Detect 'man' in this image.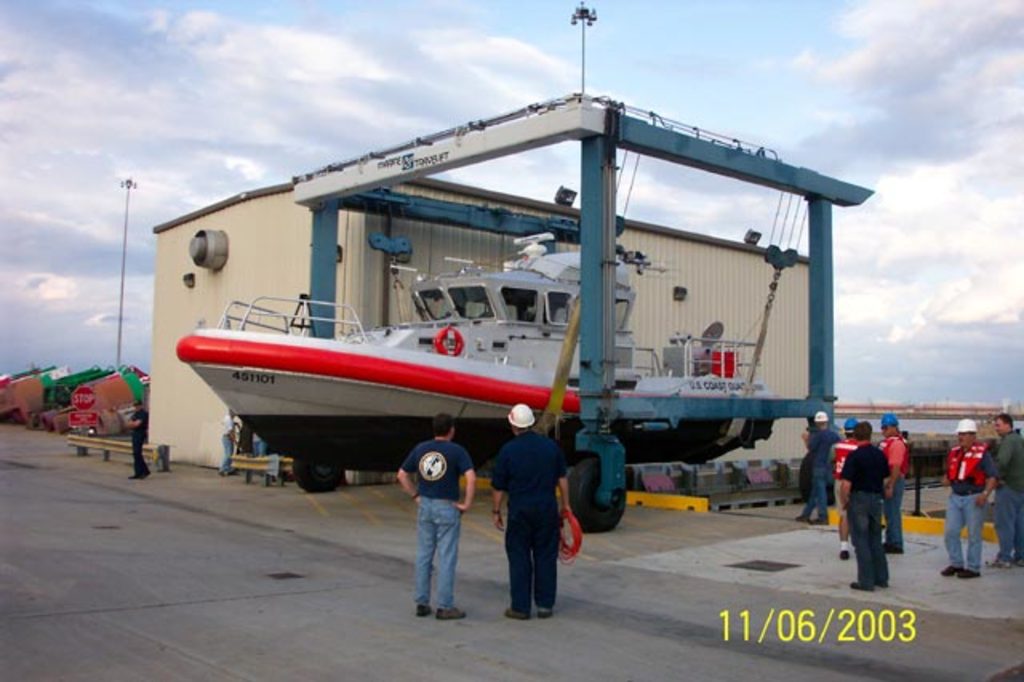
Detection: <region>938, 421, 992, 581</region>.
